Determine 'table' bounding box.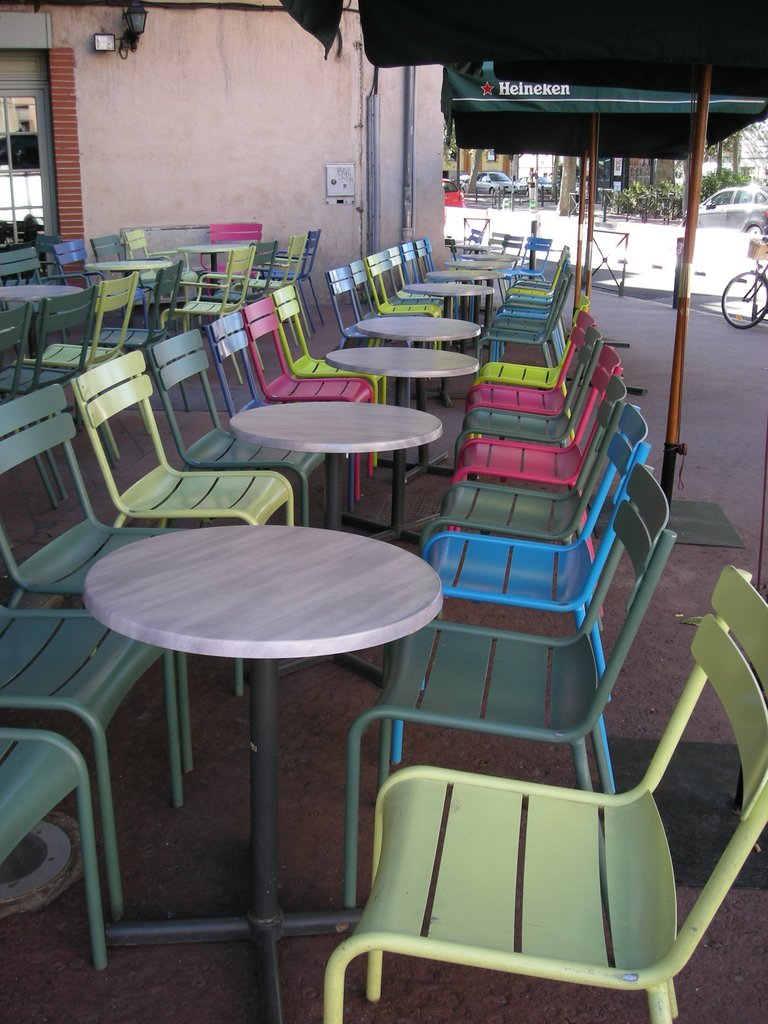
Determined: (399, 273, 493, 400).
